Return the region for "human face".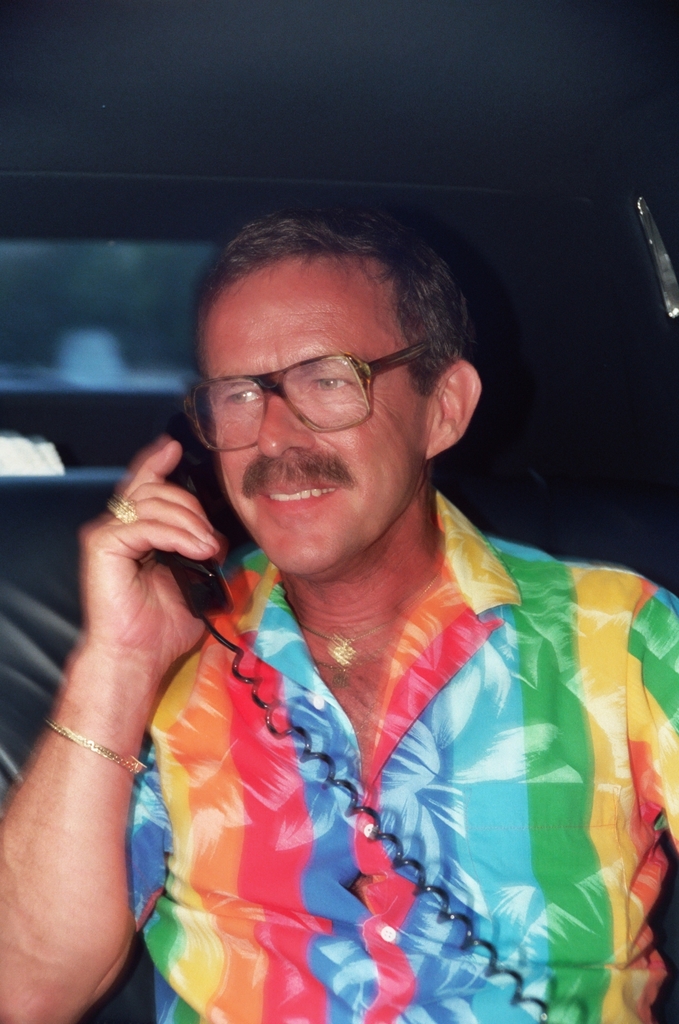
213 259 443 581.
